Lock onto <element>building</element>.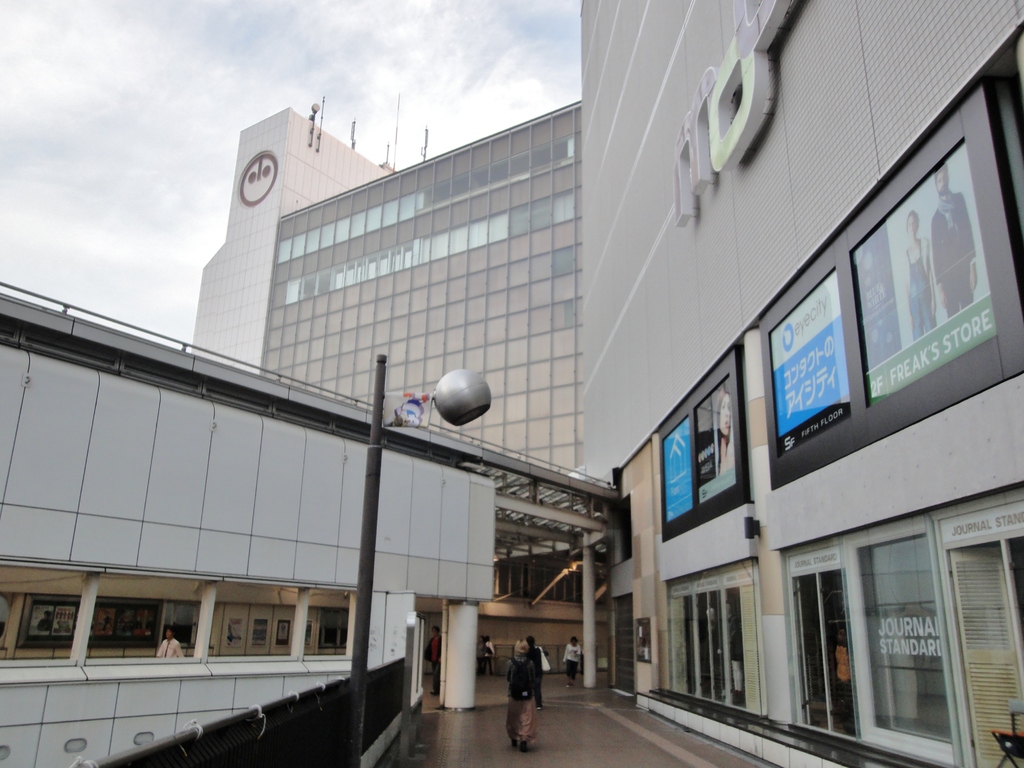
Locked: bbox(188, 95, 426, 378).
